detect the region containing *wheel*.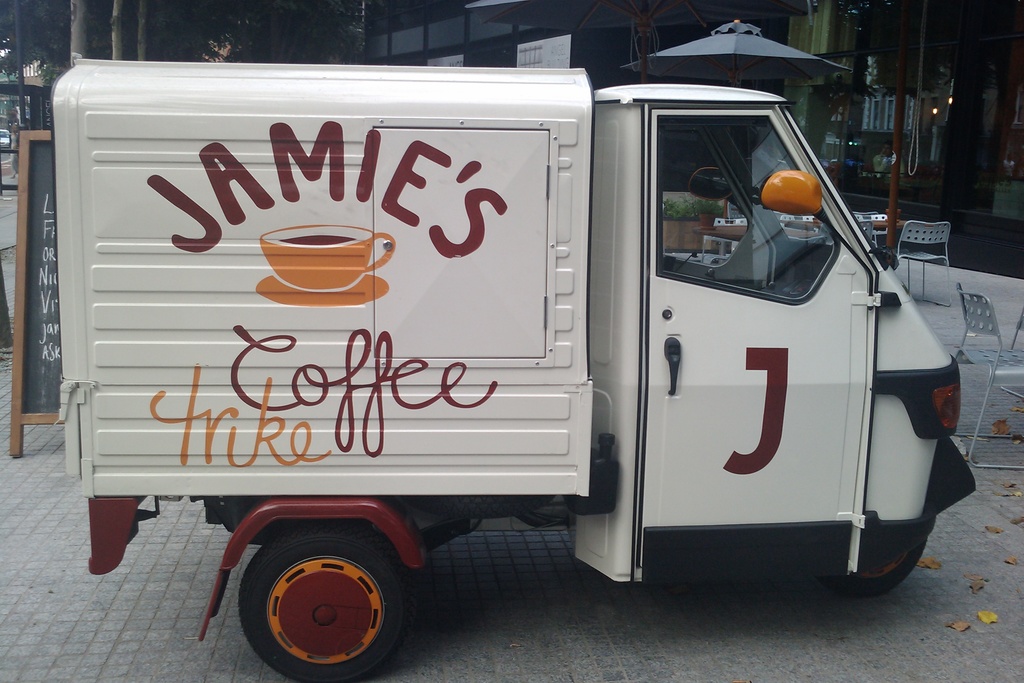
<bbox>234, 529, 409, 682</bbox>.
